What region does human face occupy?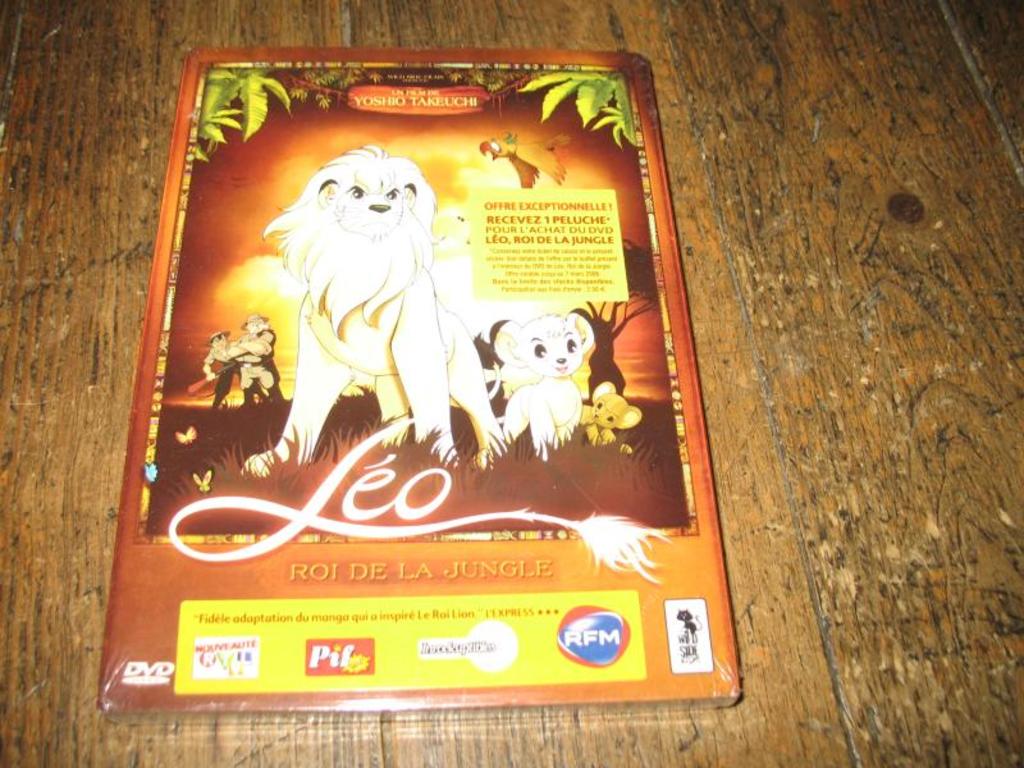
<bbox>211, 338, 223, 349</bbox>.
